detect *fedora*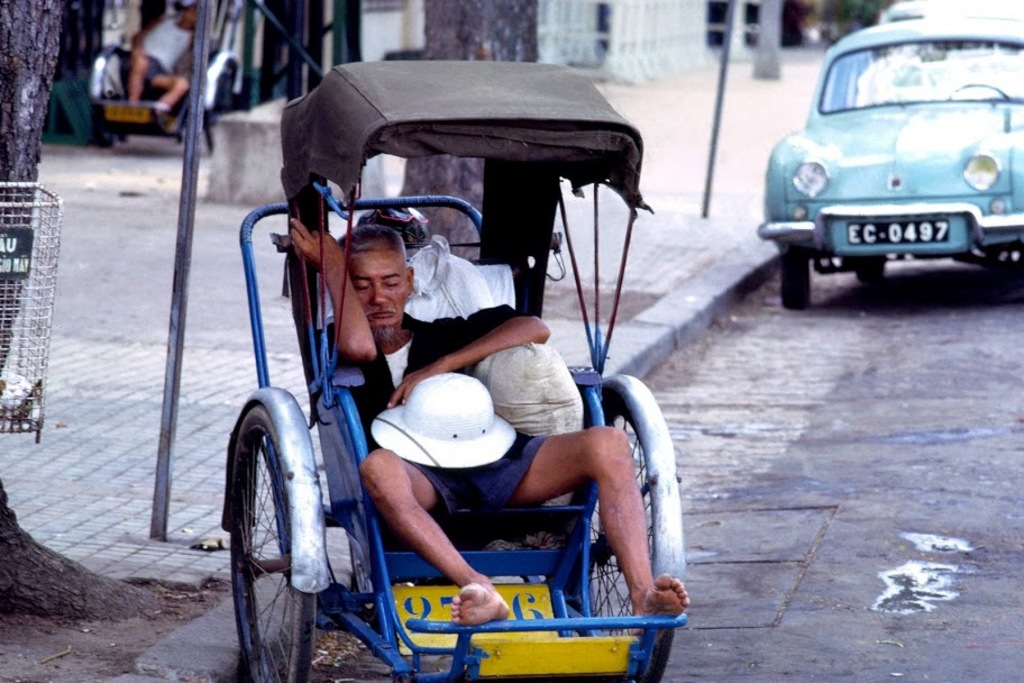
l=364, t=373, r=519, b=472
